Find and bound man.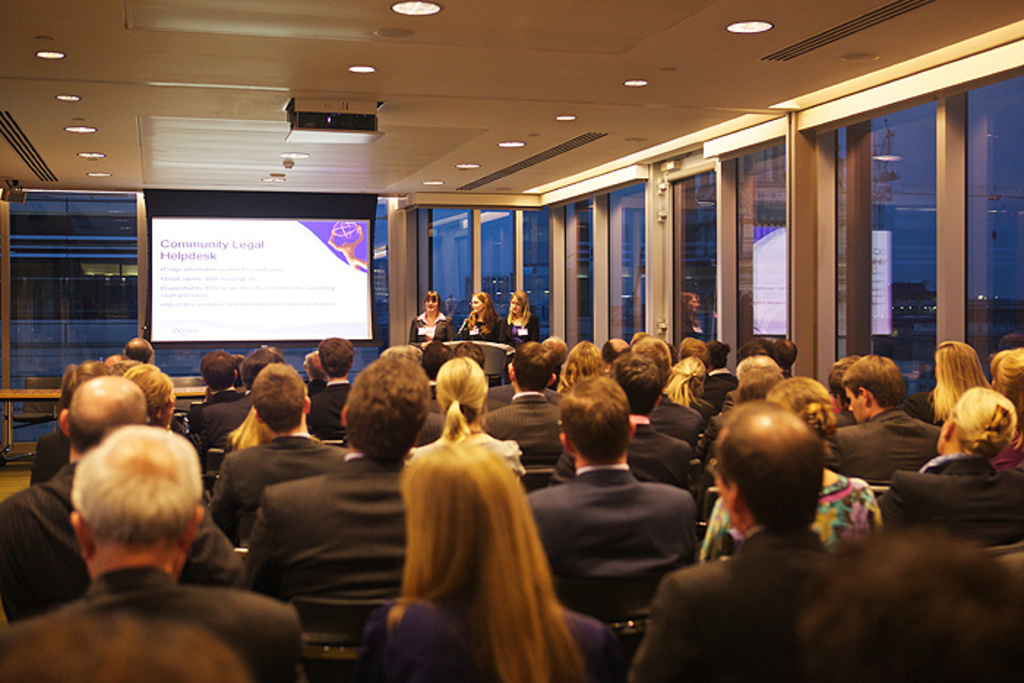
Bound: detection(487, 342, 565, 462).
